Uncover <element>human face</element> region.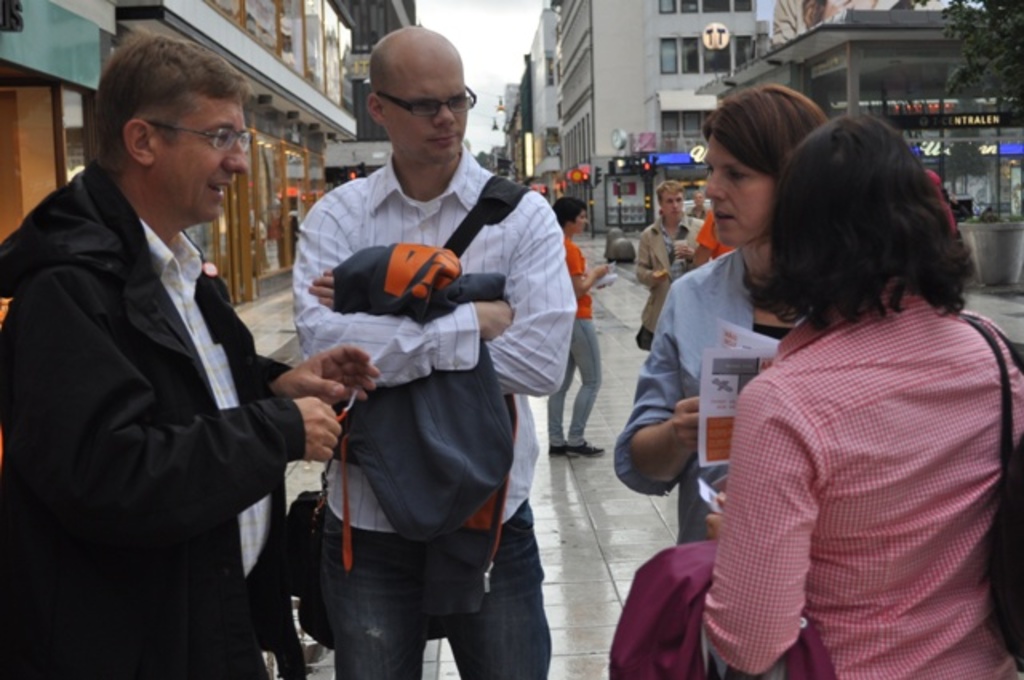
Uncovered: detection(152, 99, 250, 216).
